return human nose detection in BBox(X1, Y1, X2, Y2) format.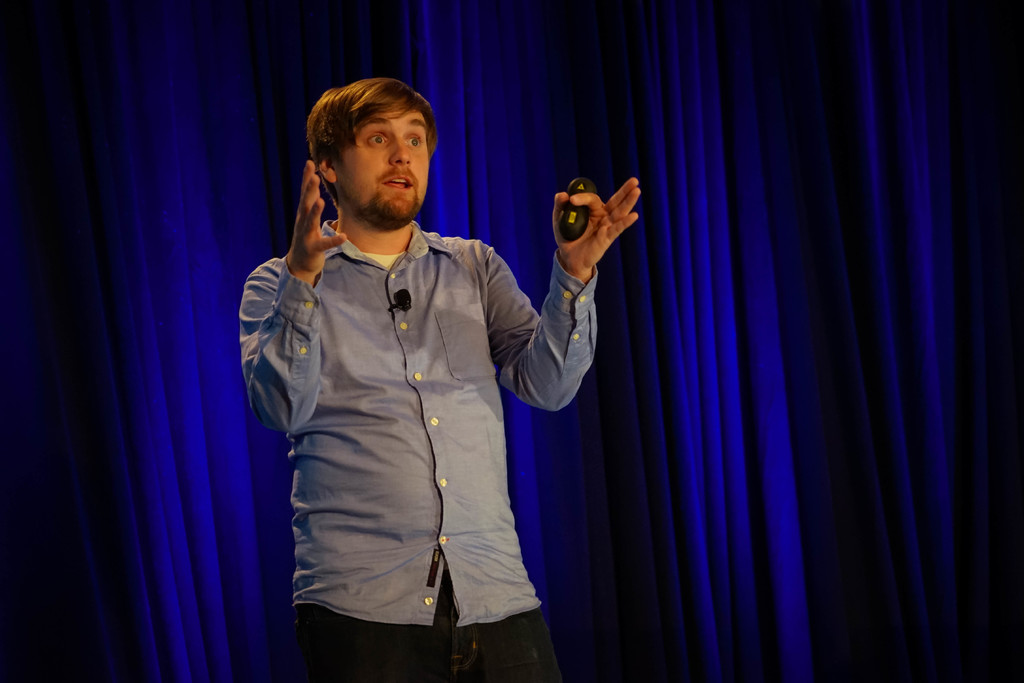
BBox(388, 141, 411, 165).
